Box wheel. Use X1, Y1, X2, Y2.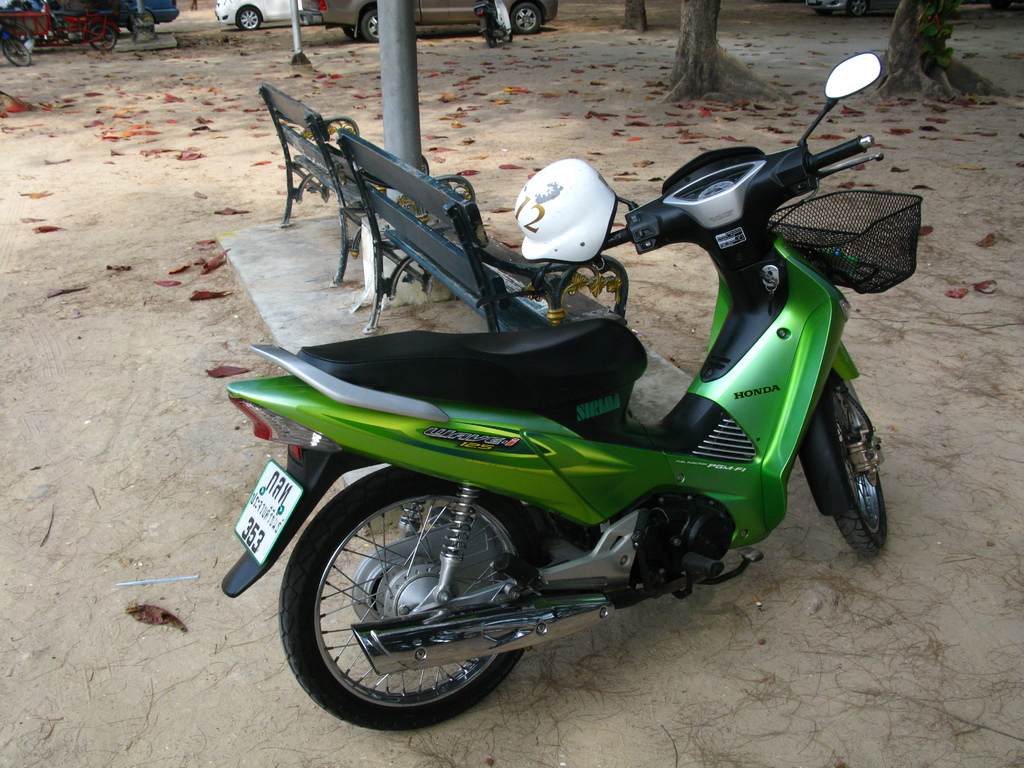
485, 19, 497, 46.
